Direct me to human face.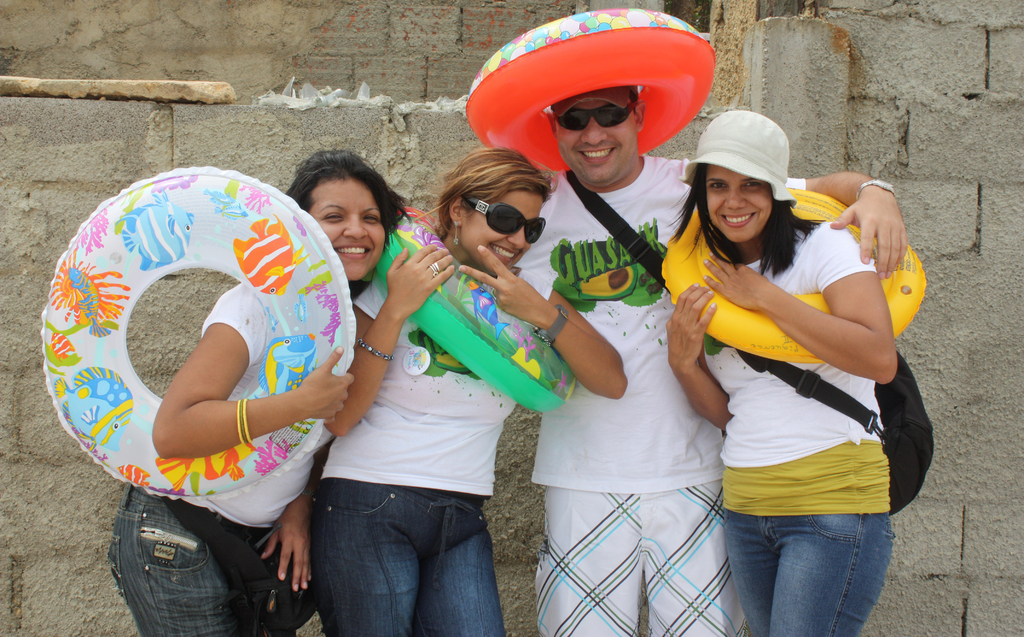
Direction: 701, 164, 769, 239.
